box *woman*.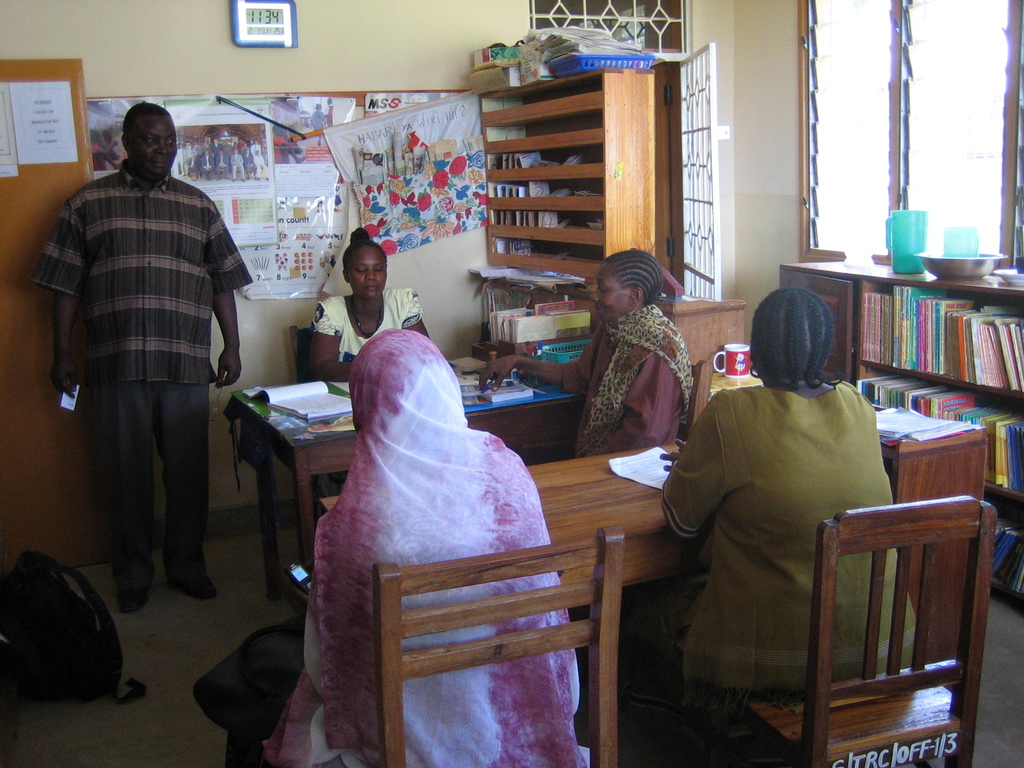
562,245,702,464.
